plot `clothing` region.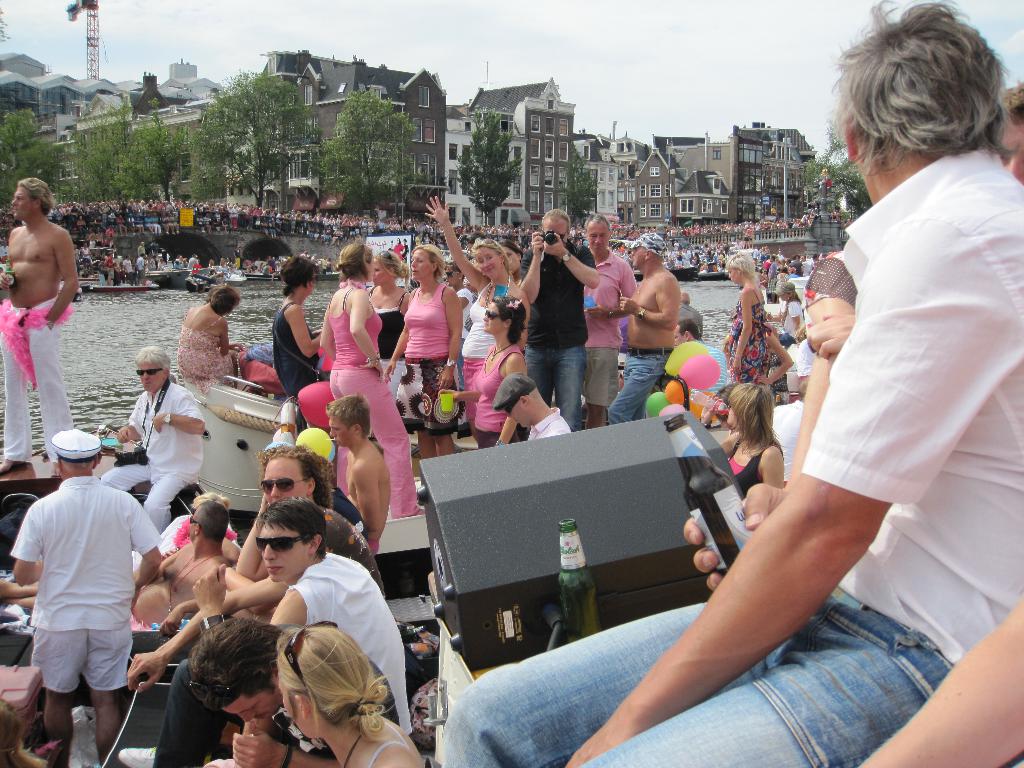
Plotted at 0/287/76/467.
